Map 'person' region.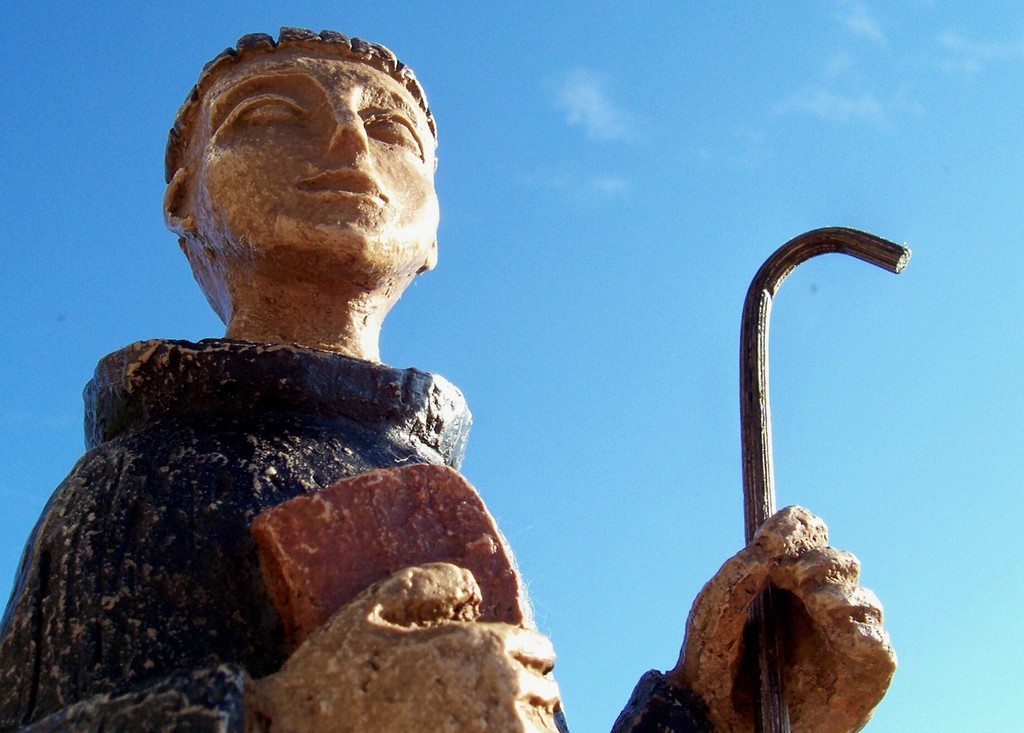
Mapped to (0, 26, 908, 732).
